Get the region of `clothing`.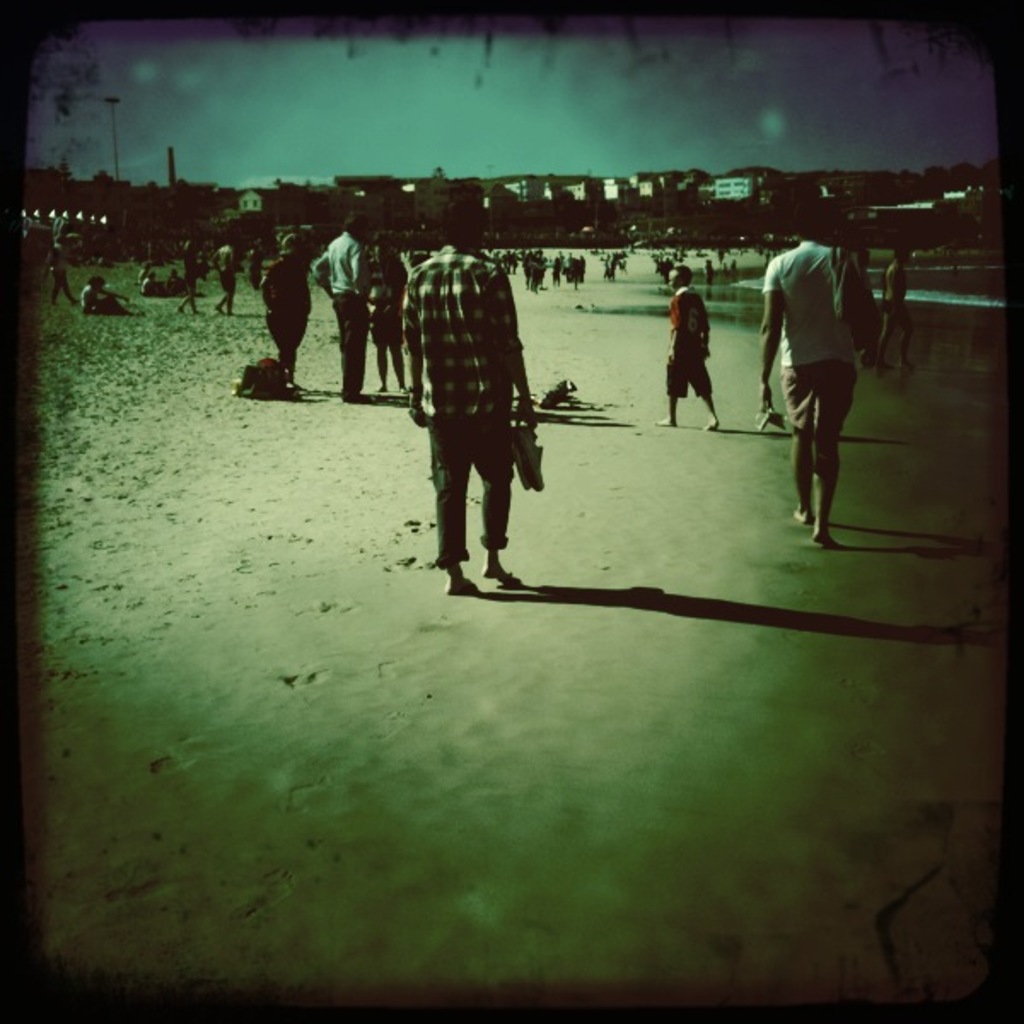
crop(758, 244, 857, 364).
